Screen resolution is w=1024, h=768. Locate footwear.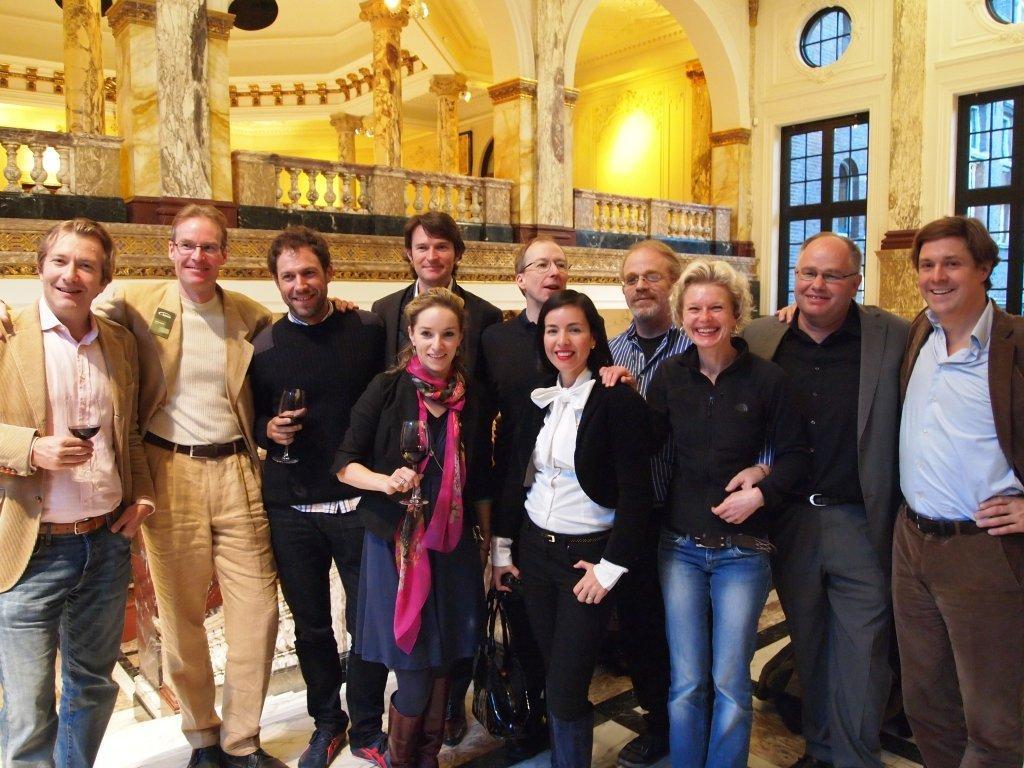
l=612, t=710, r=664, b=767.
